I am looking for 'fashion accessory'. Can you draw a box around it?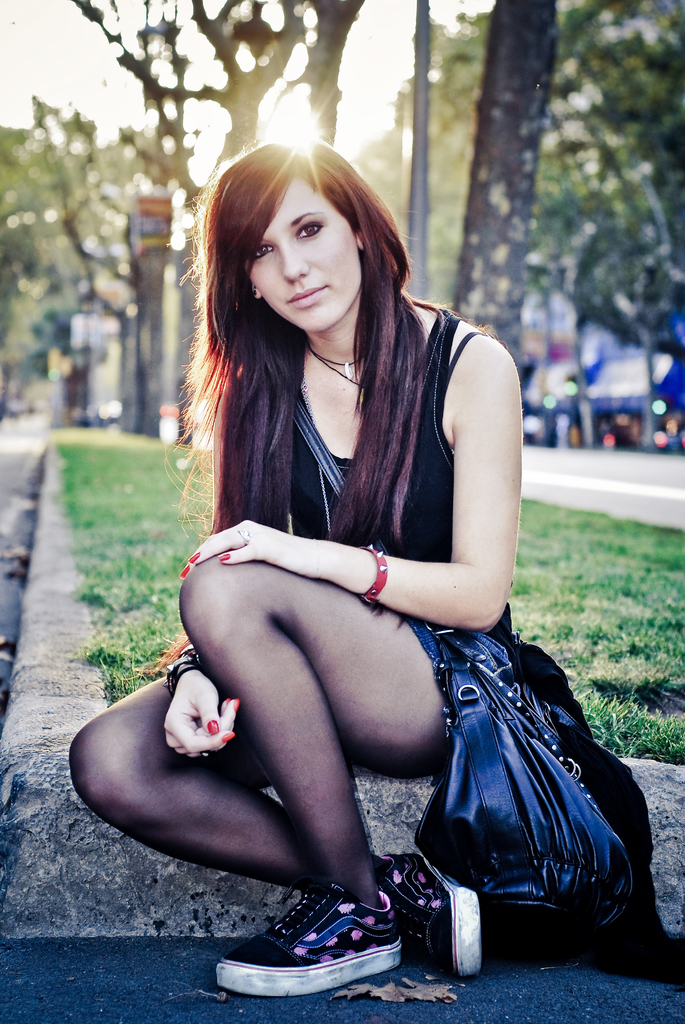
Sure, the bounding box is <box>314,353,363,388</box>.
